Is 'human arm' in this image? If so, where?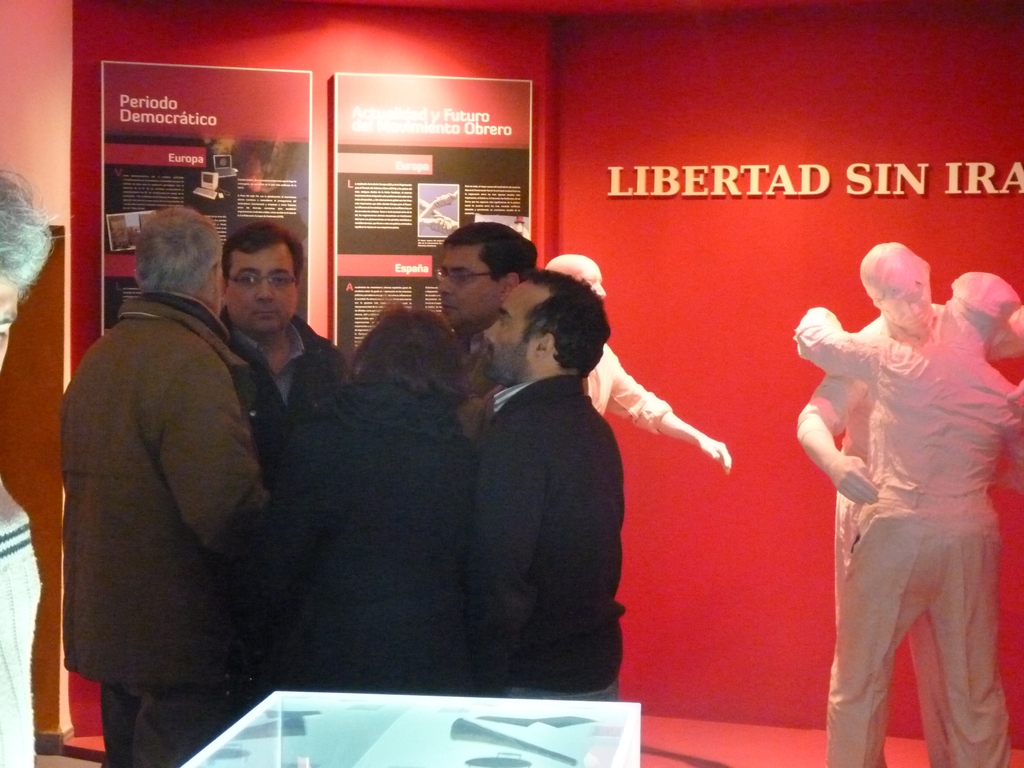
Yes, at bbox=[474, 414, 554, 655].
